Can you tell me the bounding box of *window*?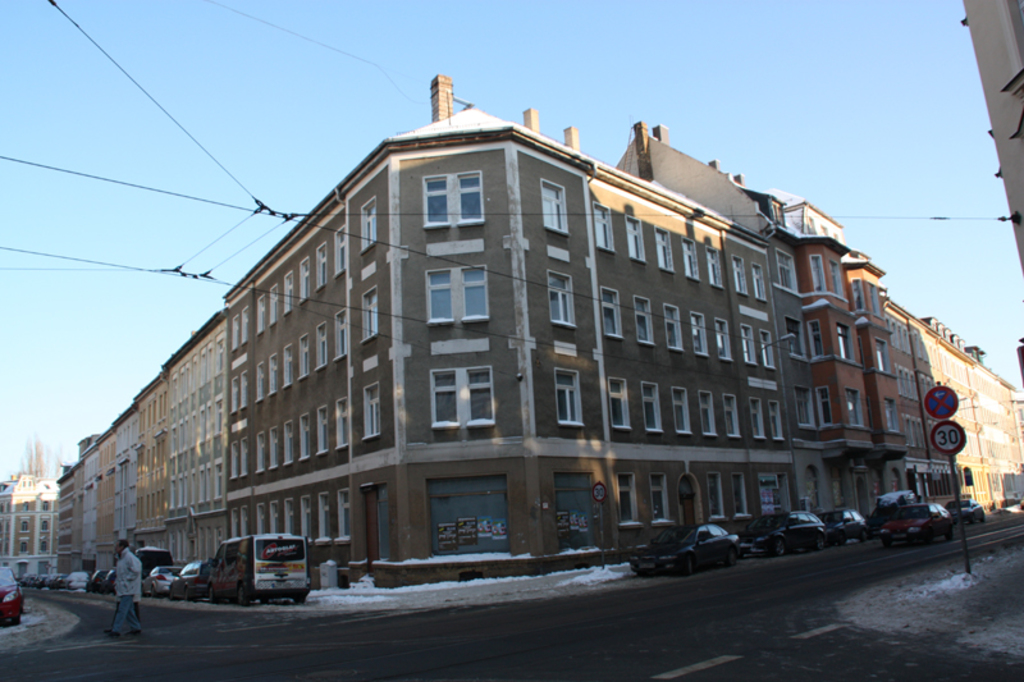
(left=745, top=394, right=768, bottom=438).
